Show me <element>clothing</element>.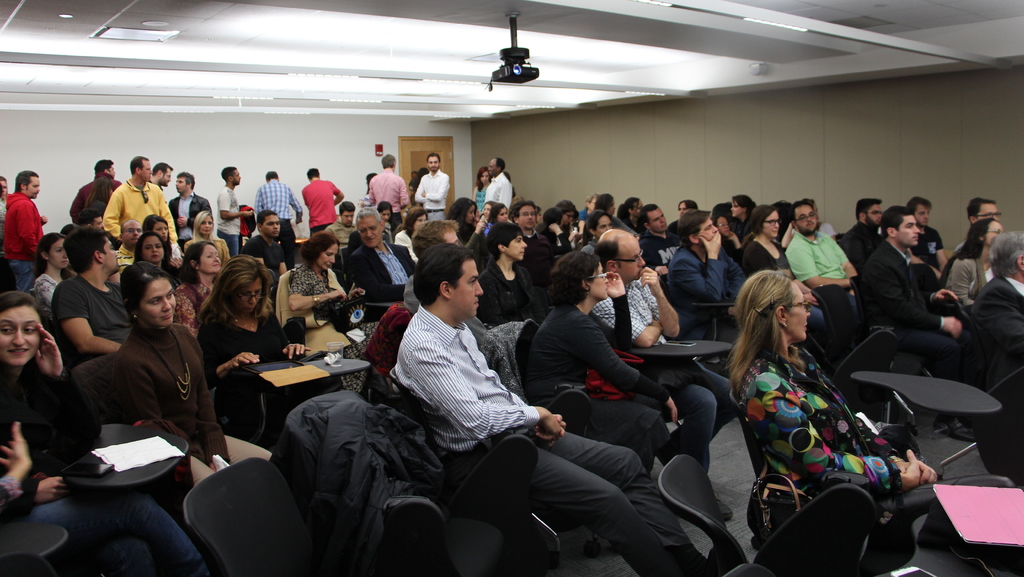
<element>clothing</element> is here: 913 222 948 267.
